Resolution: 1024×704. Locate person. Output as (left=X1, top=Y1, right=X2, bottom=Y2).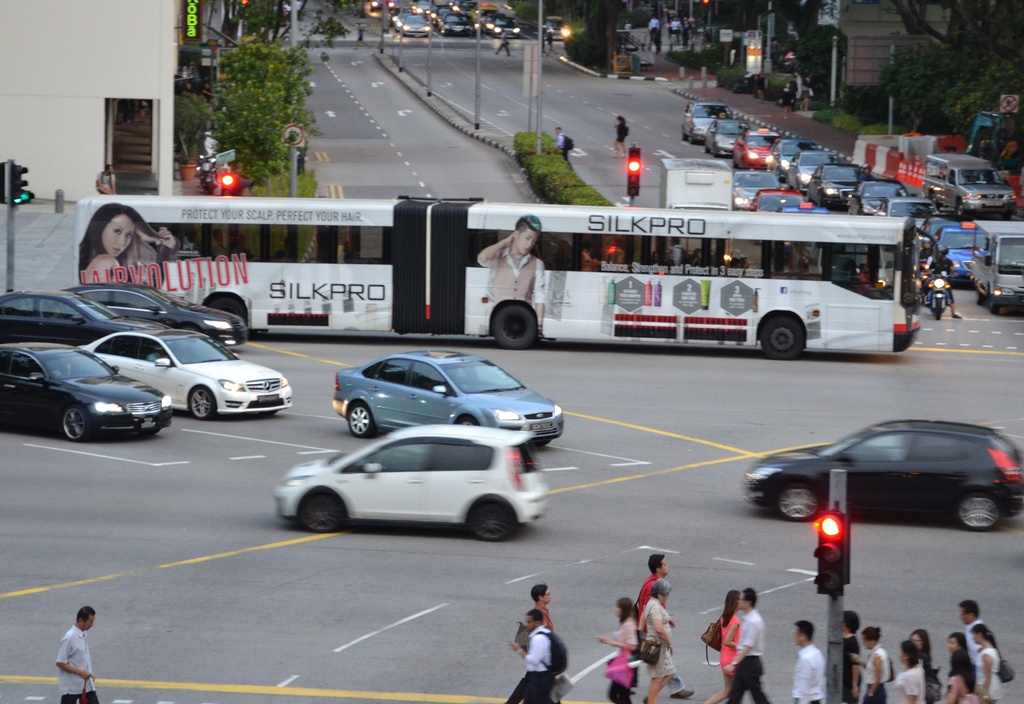
(left=614, top=115, right=628, bottom=157).
